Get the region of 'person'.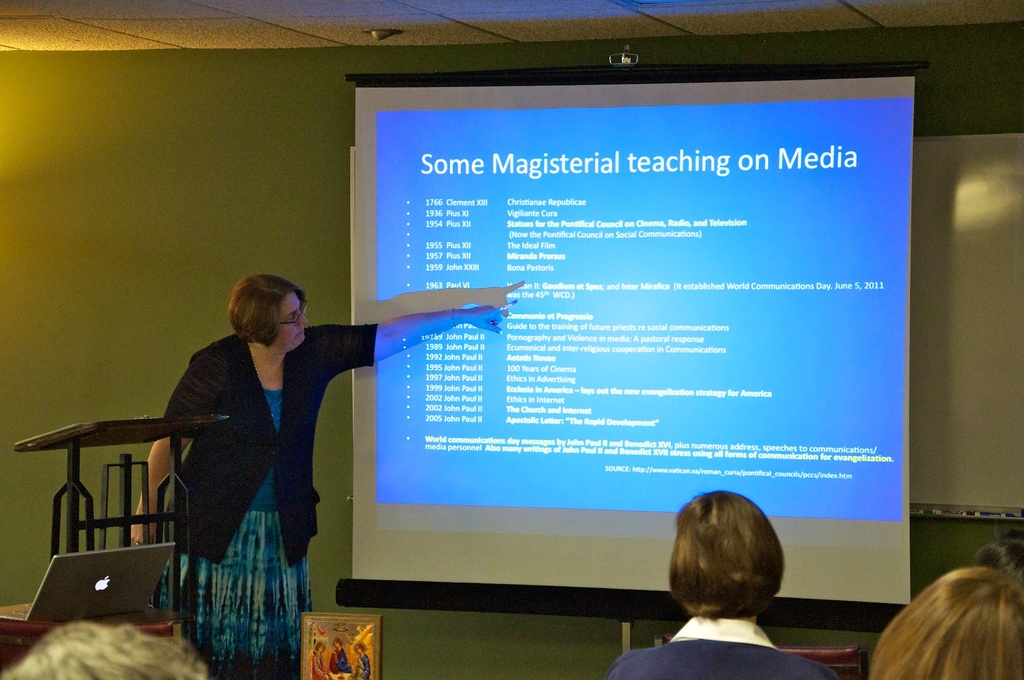
detection(605, 480, 831, 679).
